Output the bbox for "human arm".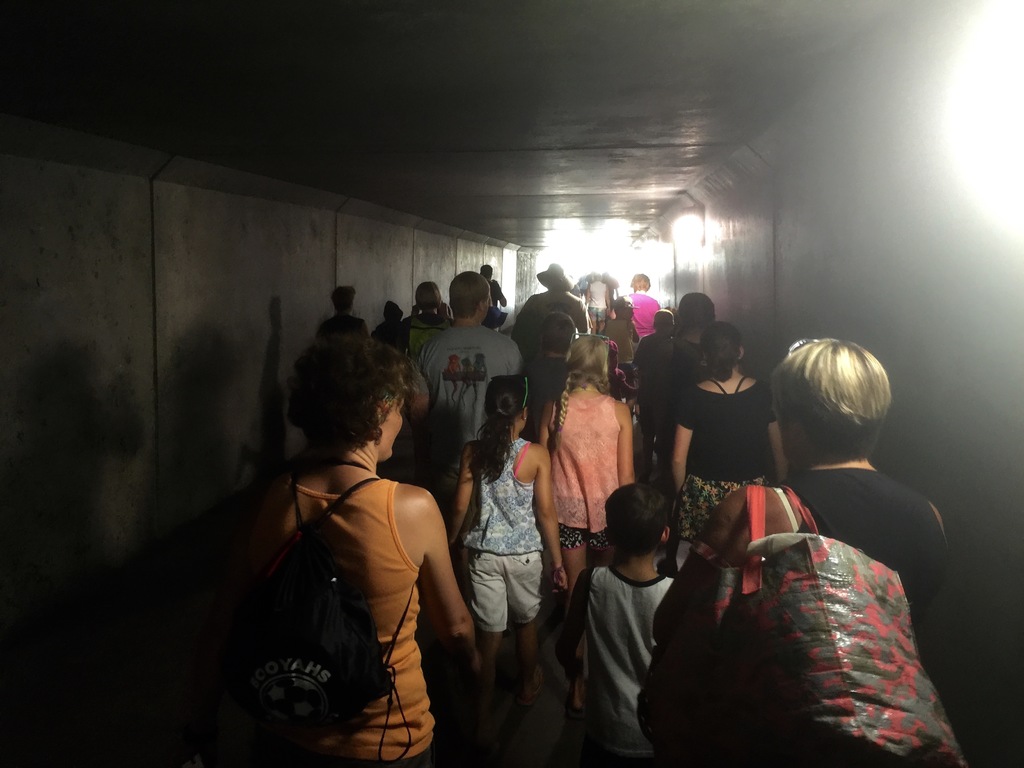
<bbox>667, 383, 697, 500</bbox>.
